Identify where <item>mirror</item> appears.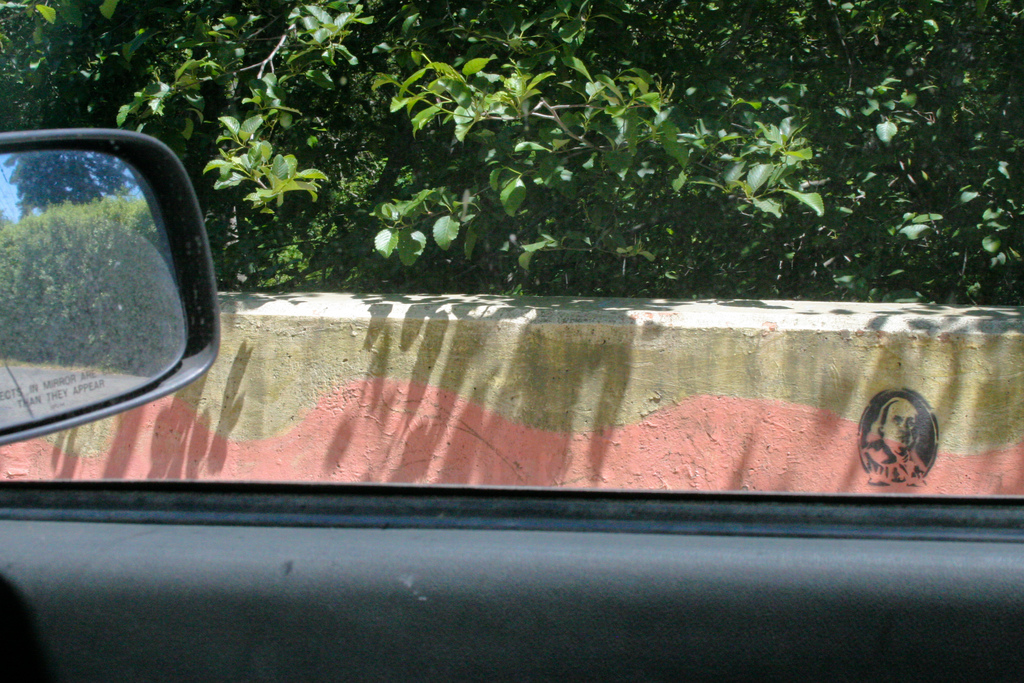
Appears at [x1=0, y1=136, x2=192, y2=438].
